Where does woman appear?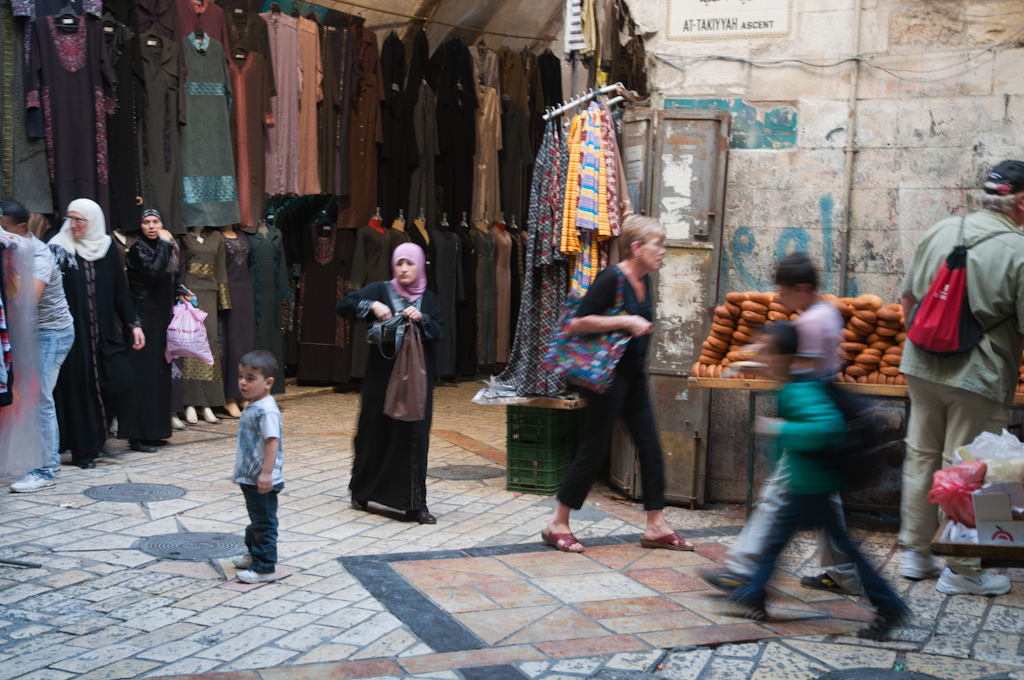
Appears at rect(538, 216, 695, 555).
